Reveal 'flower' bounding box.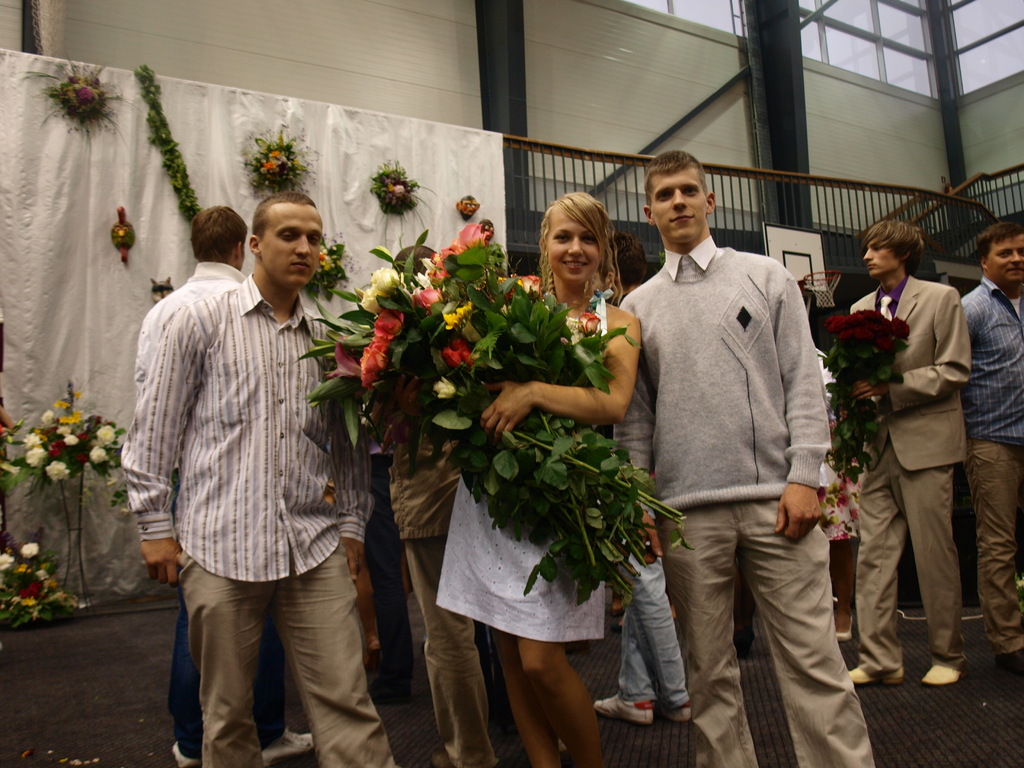
Revealed: bbox=(376, 173, 412, 207).
